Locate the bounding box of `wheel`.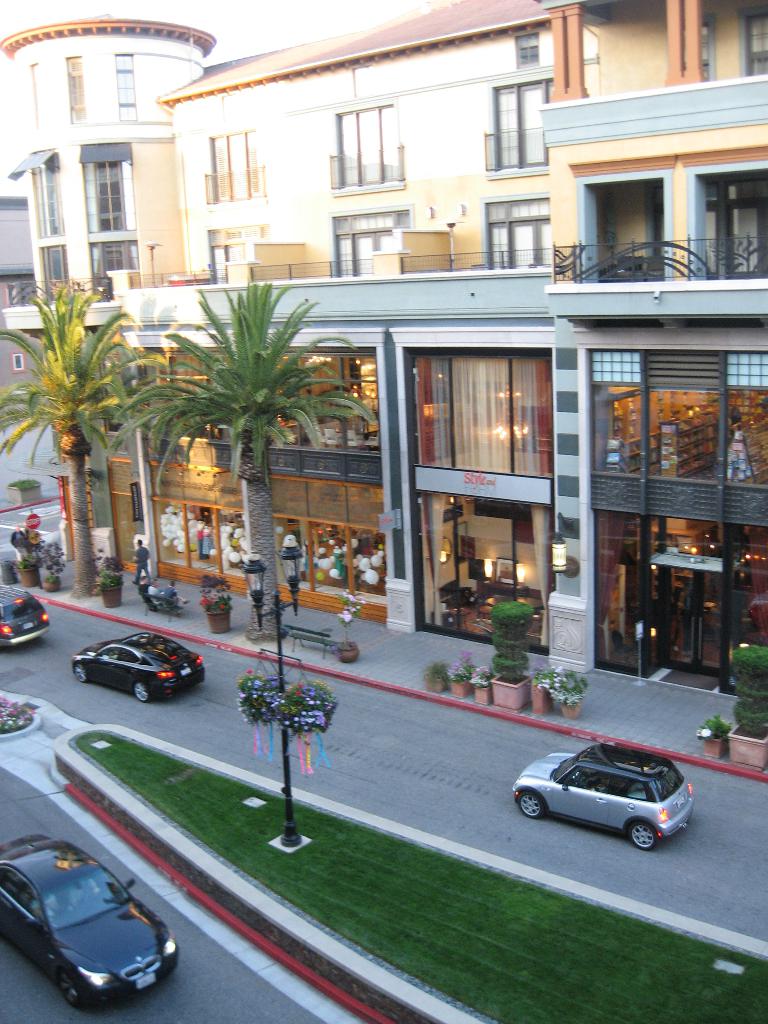
Bounding box: {"x1": 56, "y1": 968, "x2": 83, "y2": 1003}.
